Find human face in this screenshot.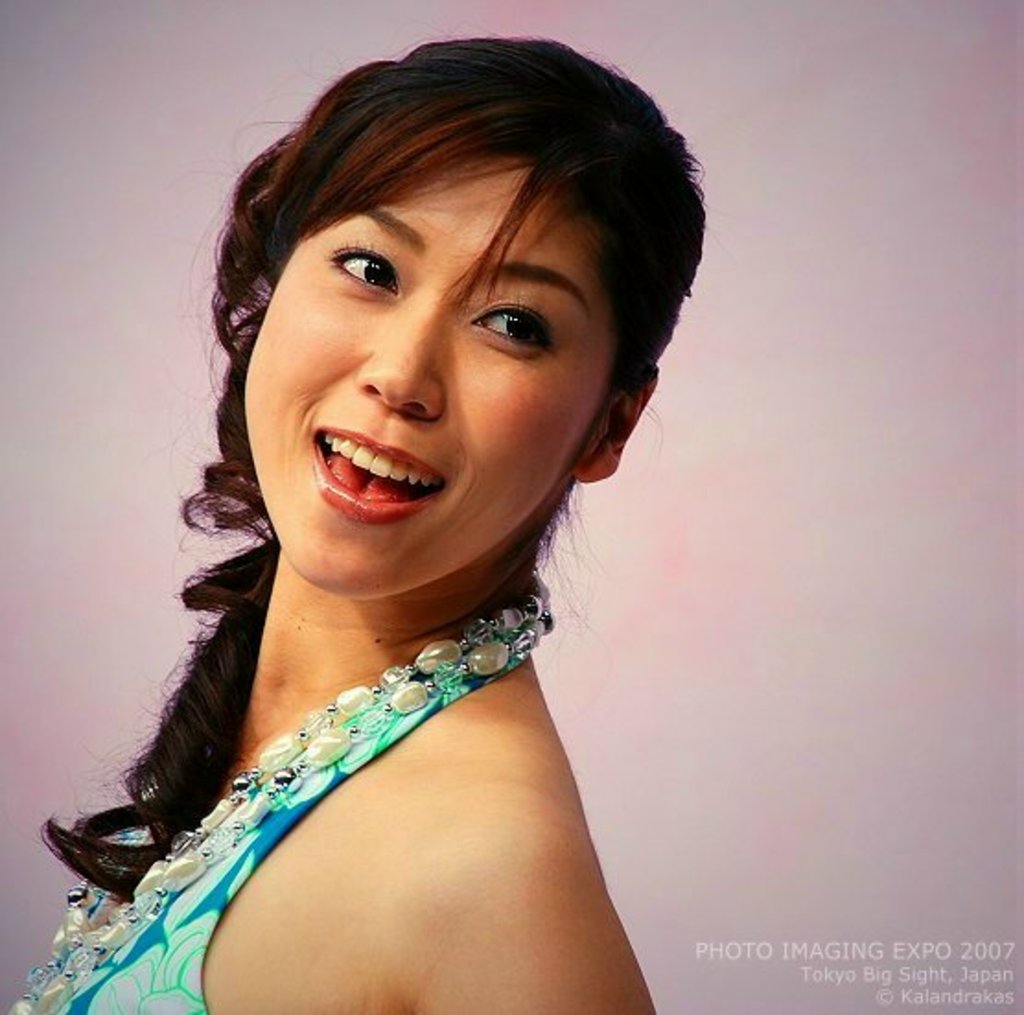
The bounding box for human face is bbox=(238, 140, 617, 599).
